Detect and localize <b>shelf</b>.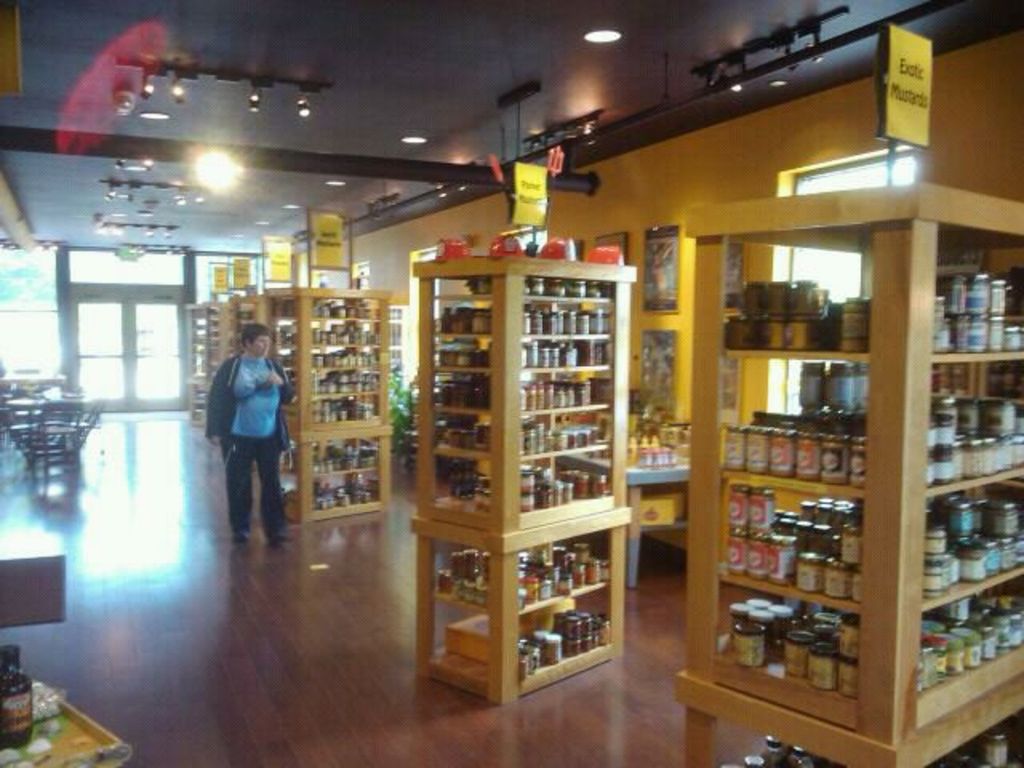
Localized at {"left": 171, "top": 381, "right": 211, "bottom": 446}.
